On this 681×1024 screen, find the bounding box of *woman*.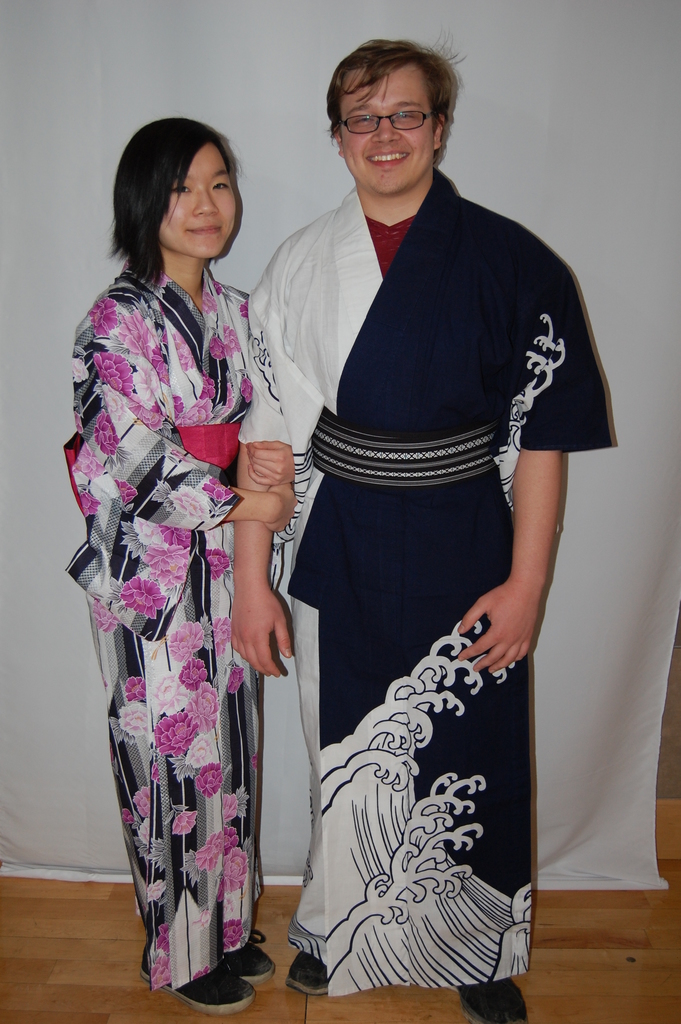
Bounding box: bbox(65, 103, 308, 1005).
